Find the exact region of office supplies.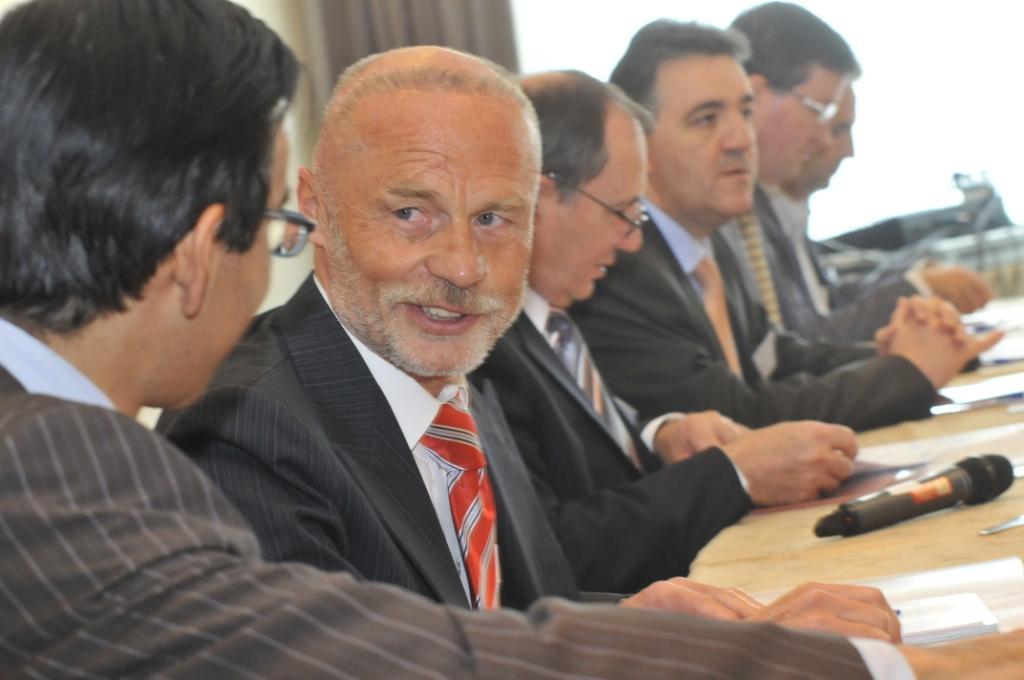
Exact region: bbox(869, 415, 1021, 470).
